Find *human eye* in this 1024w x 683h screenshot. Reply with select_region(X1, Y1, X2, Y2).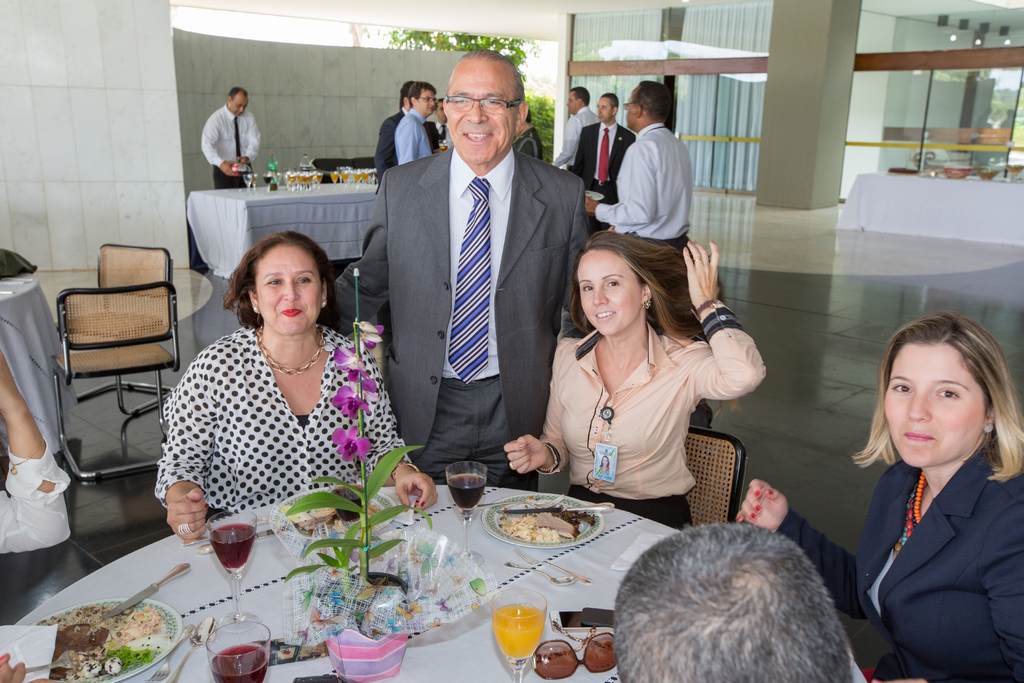
select_region(935, 388, 964, 399).
